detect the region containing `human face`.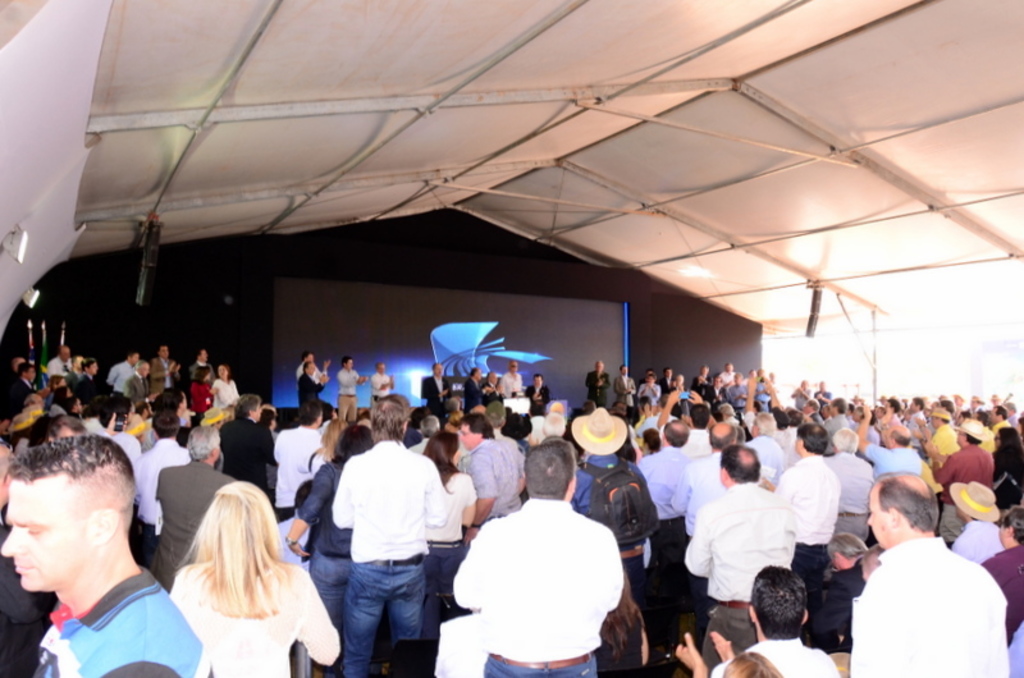
865/482/890/550.
